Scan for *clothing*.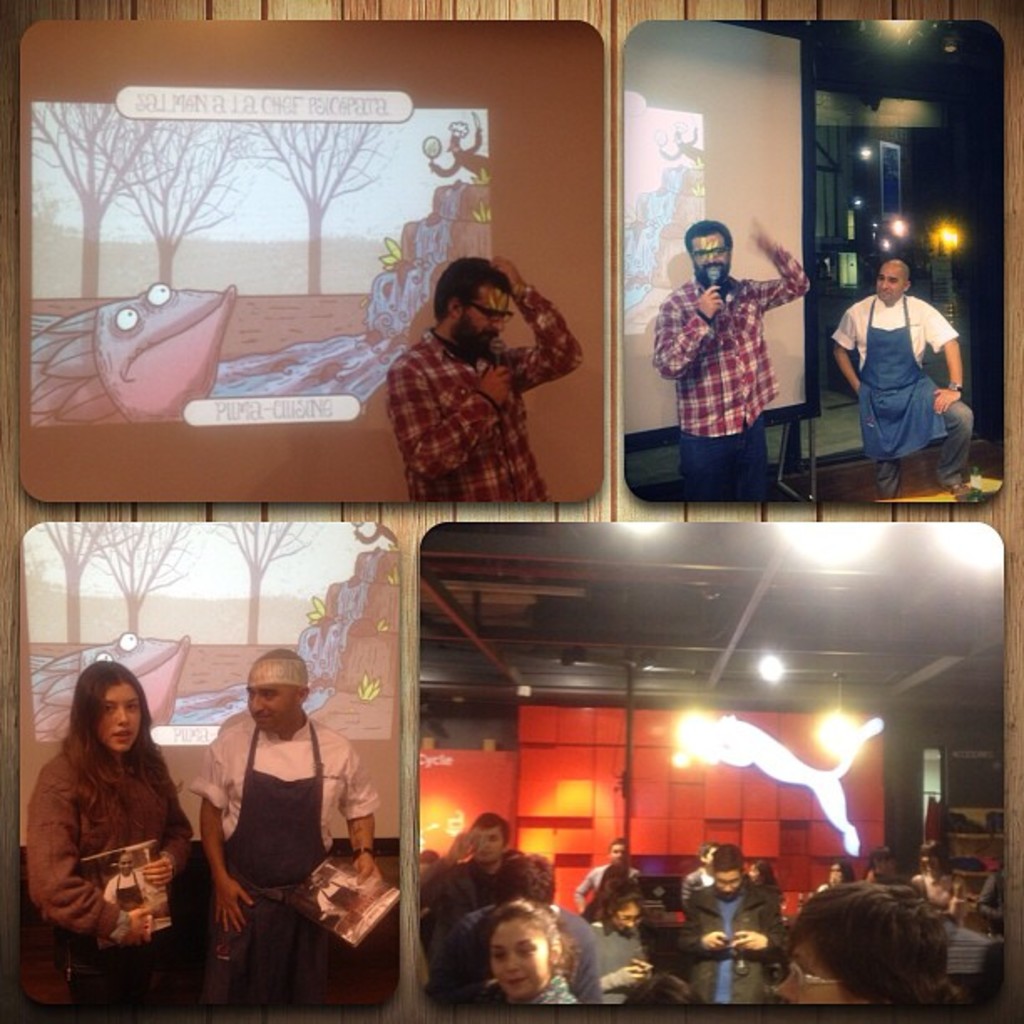
Scan result: bbox=[20, 756, 194, 1007].
